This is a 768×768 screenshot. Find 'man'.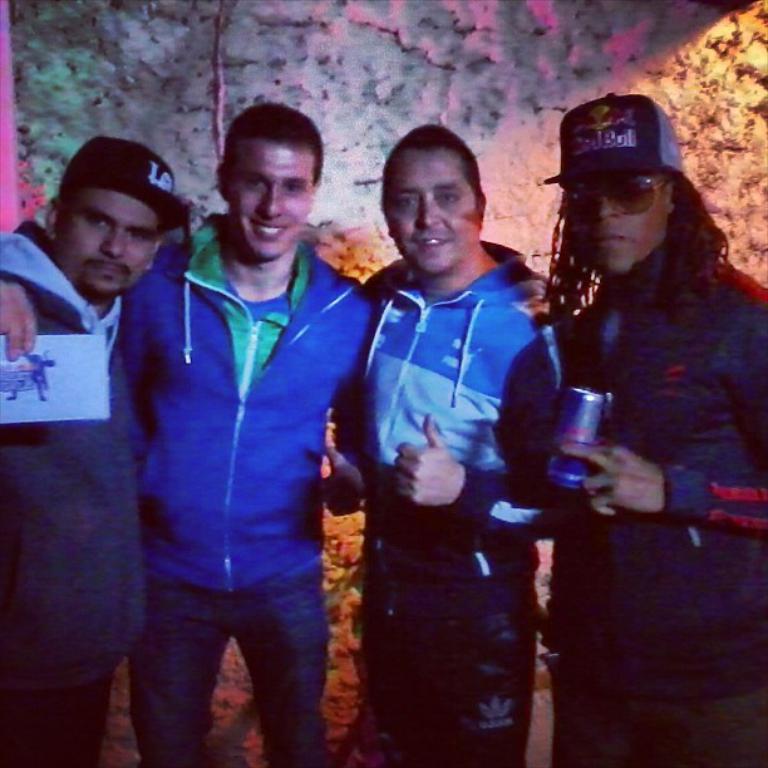
Bounding box: (115, 102, 373, 767).
